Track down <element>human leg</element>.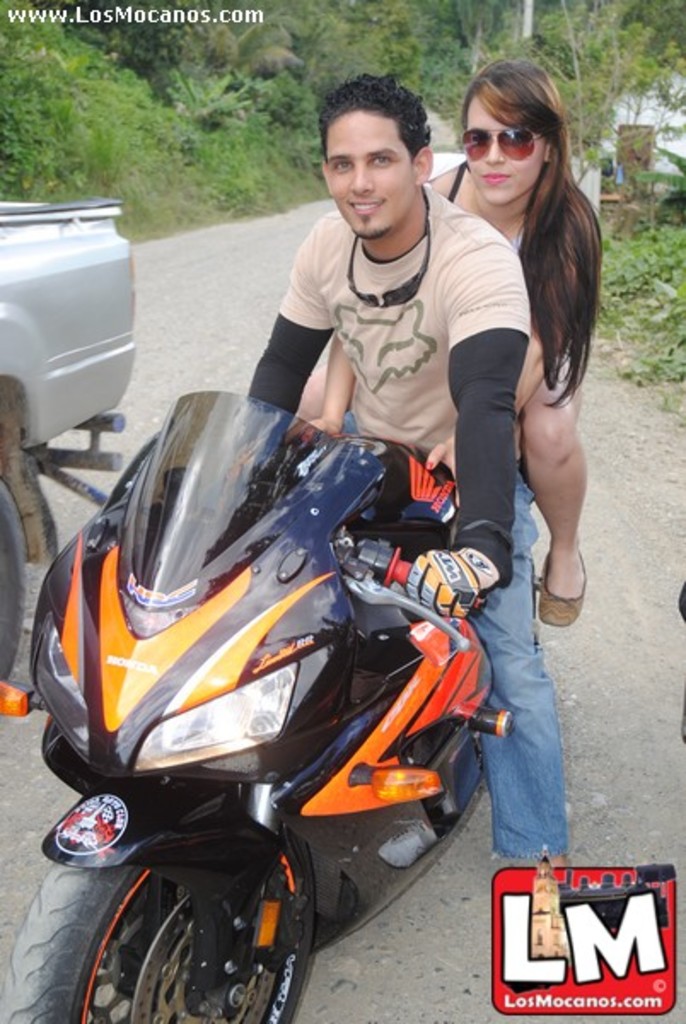
Tracked to <box>457,529,565,855</box>.
